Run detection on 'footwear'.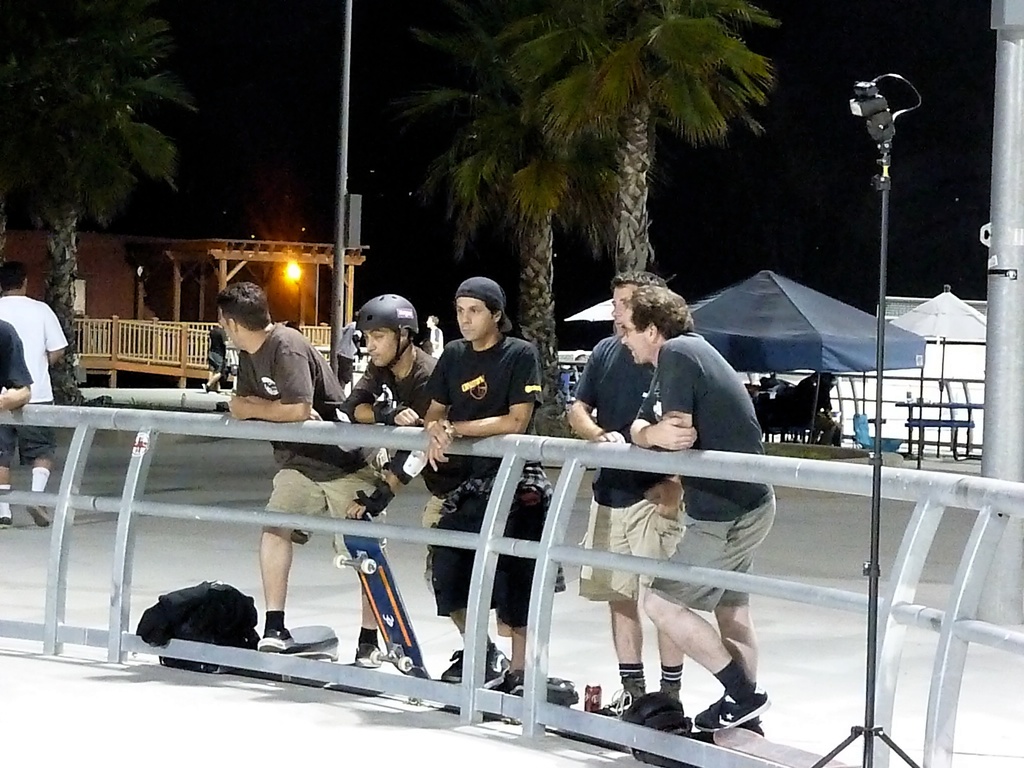
Result: left=659, top=680, right=684, bottom=703.
